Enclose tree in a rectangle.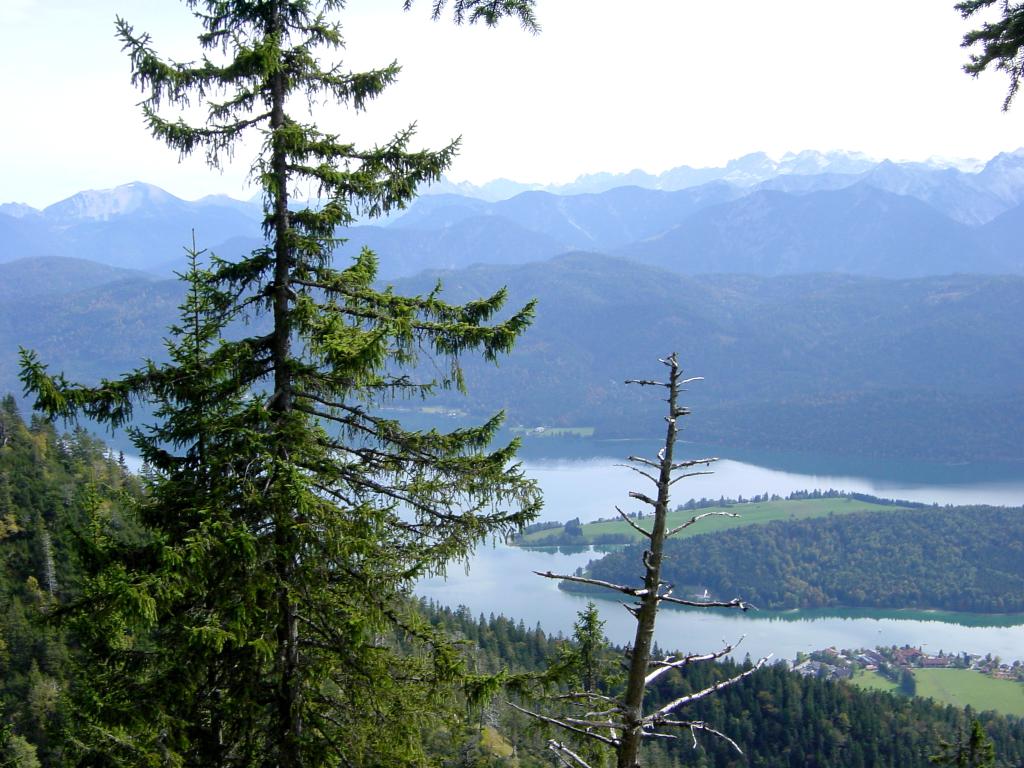
(left=5, top=0, right=592, bottom=767).
